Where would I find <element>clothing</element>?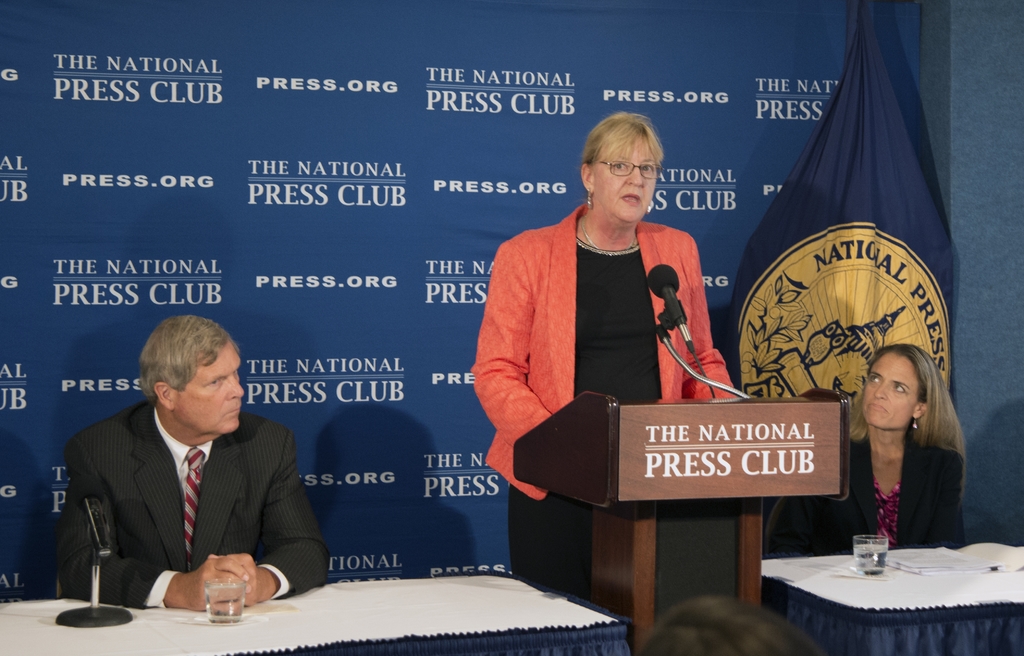
At x1=762 y1=433 x2=963 y2=559.
